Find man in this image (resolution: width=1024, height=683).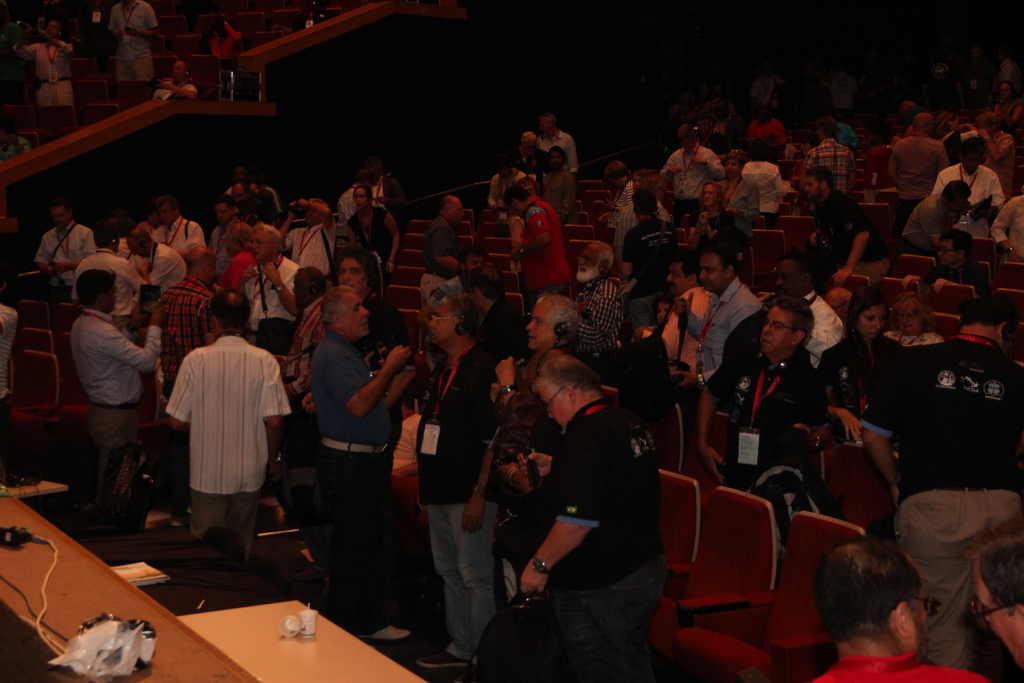
left=856, top=292, right=1023, bottom=677.
